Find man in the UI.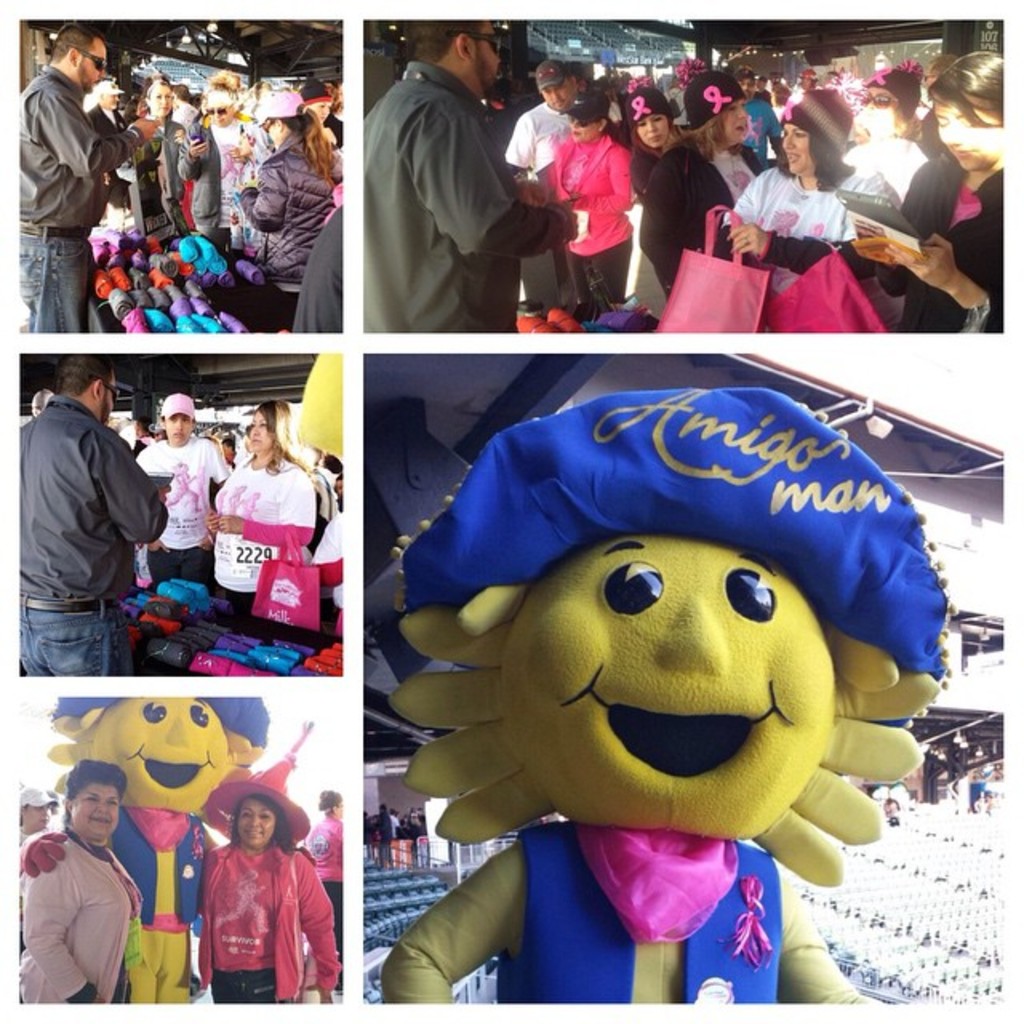
UI element at BBox(363, 13, 579, 334).
